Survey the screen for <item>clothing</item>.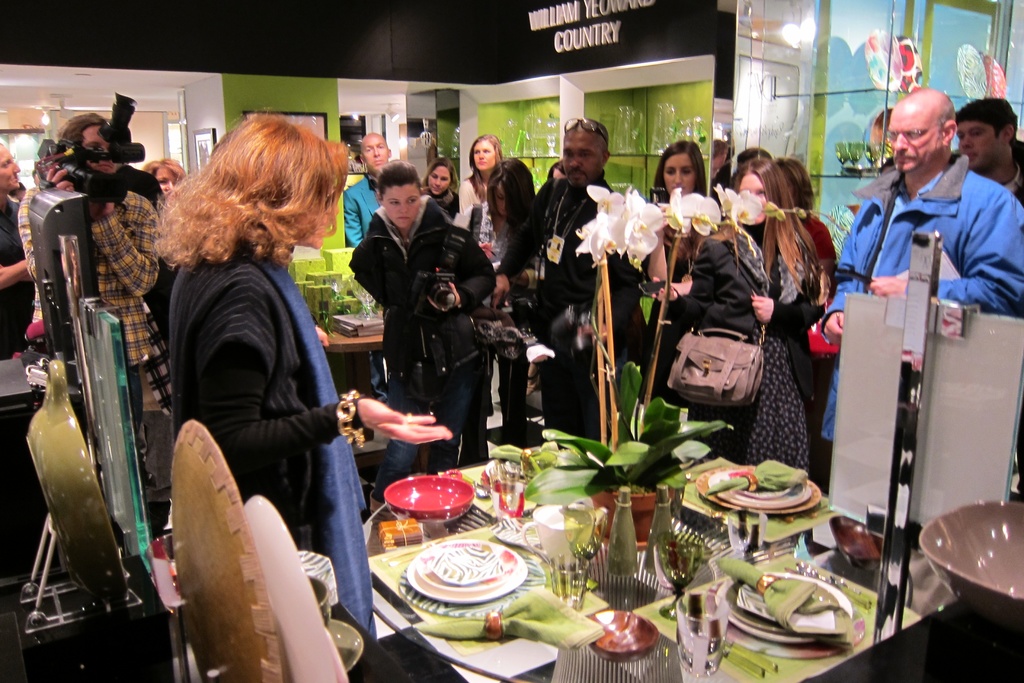
Survey found: l=132, t=174, r=374, b=612.
